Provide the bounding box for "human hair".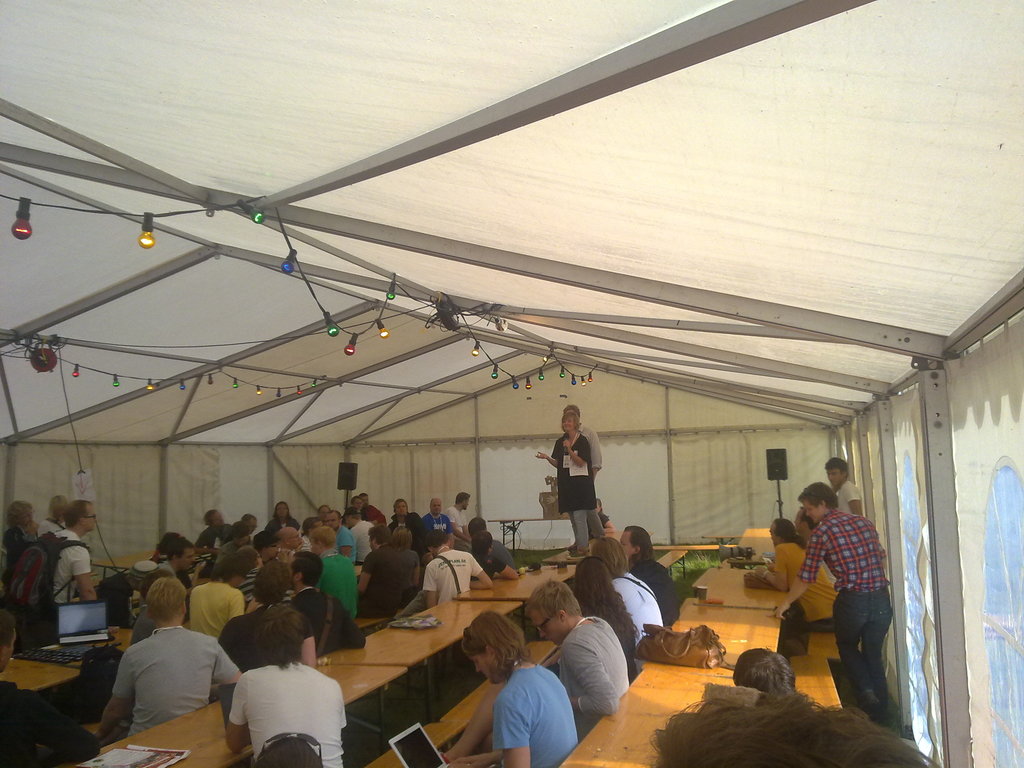
bbox=[52, 493, 61, 523].
